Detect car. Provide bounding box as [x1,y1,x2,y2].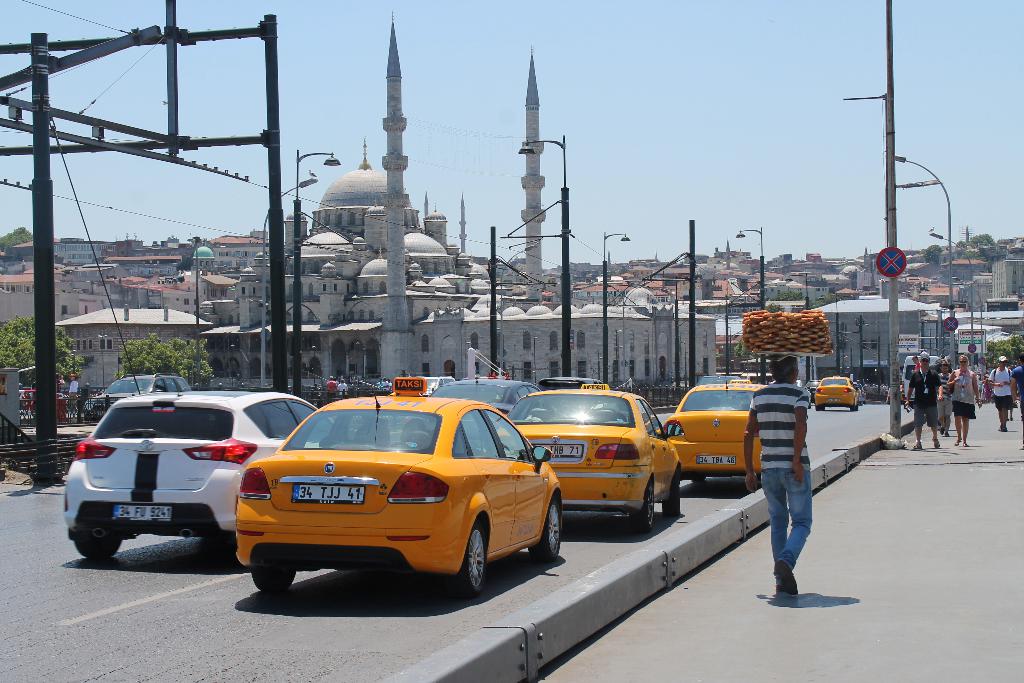
[854,381,868,404].
